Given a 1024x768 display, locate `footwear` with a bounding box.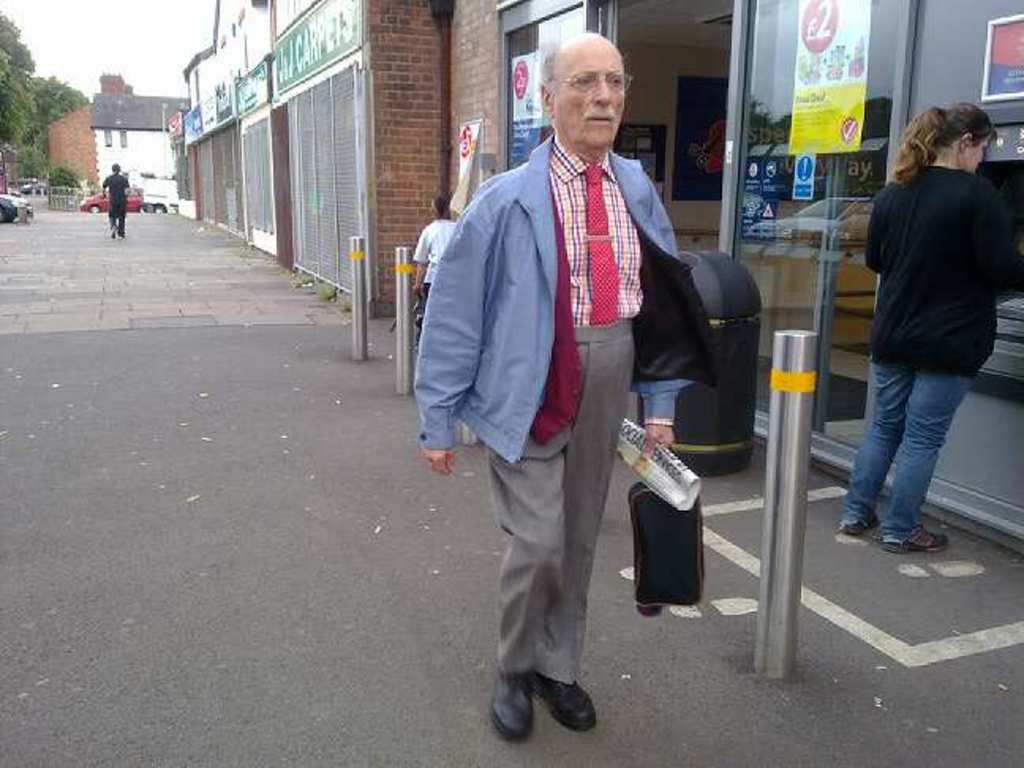
Located: <box>885,523,956,558</box>.
